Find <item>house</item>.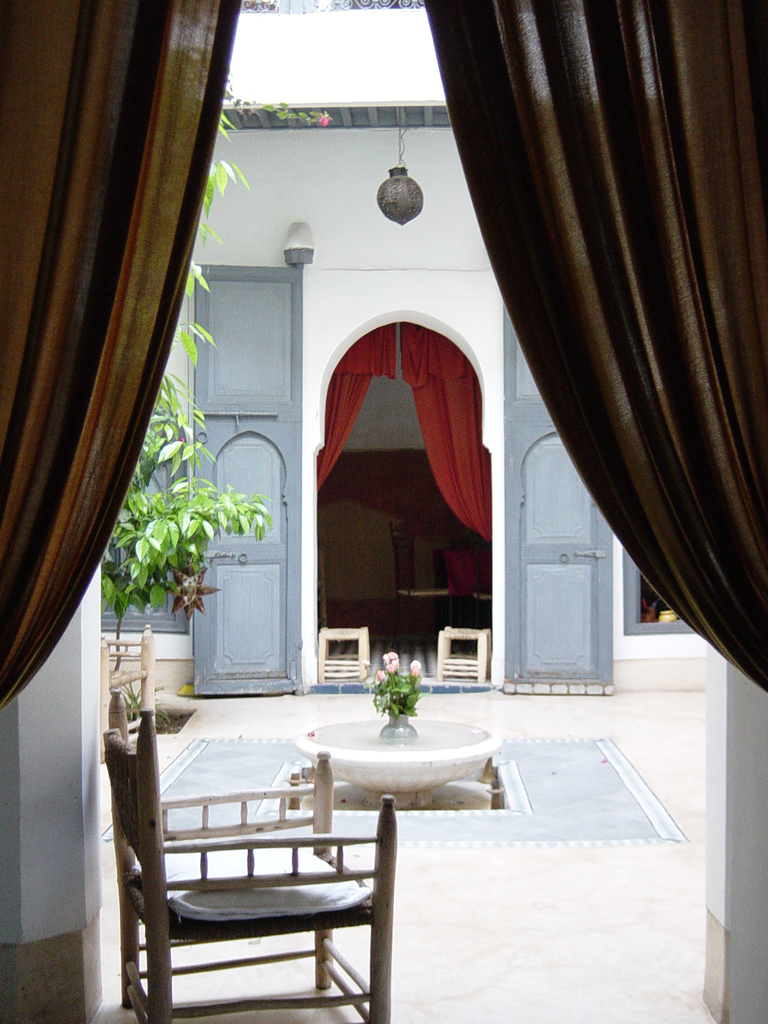
bbox=[106, 0, 720, 698].
